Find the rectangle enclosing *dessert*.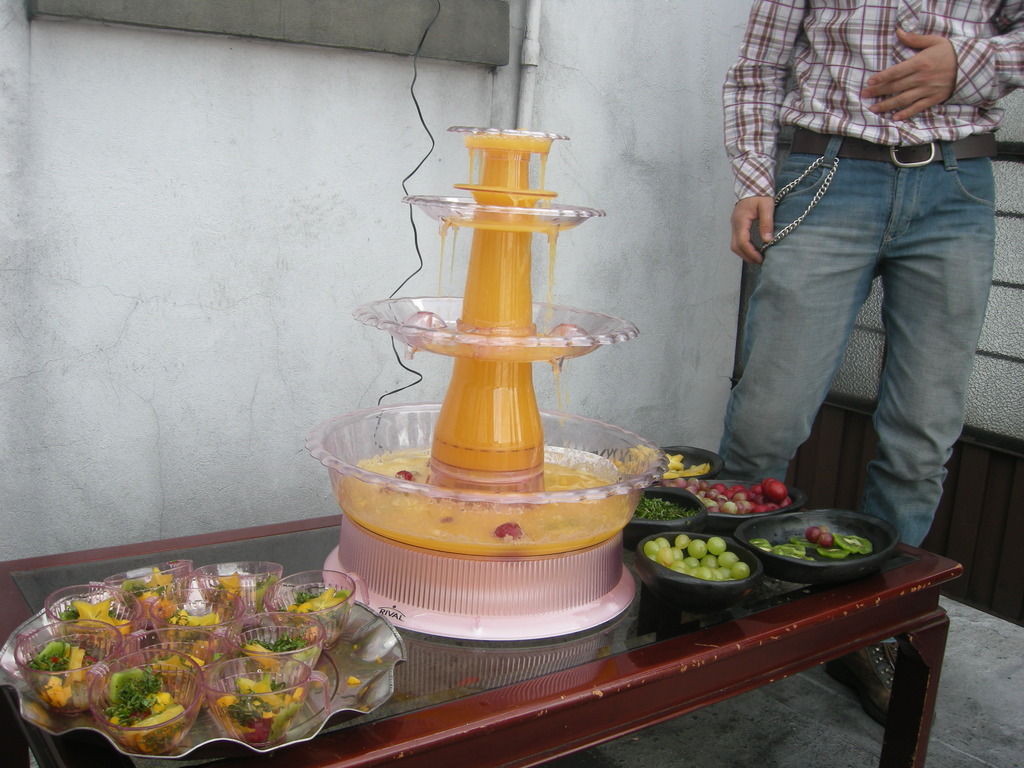
120,564,179,617.
